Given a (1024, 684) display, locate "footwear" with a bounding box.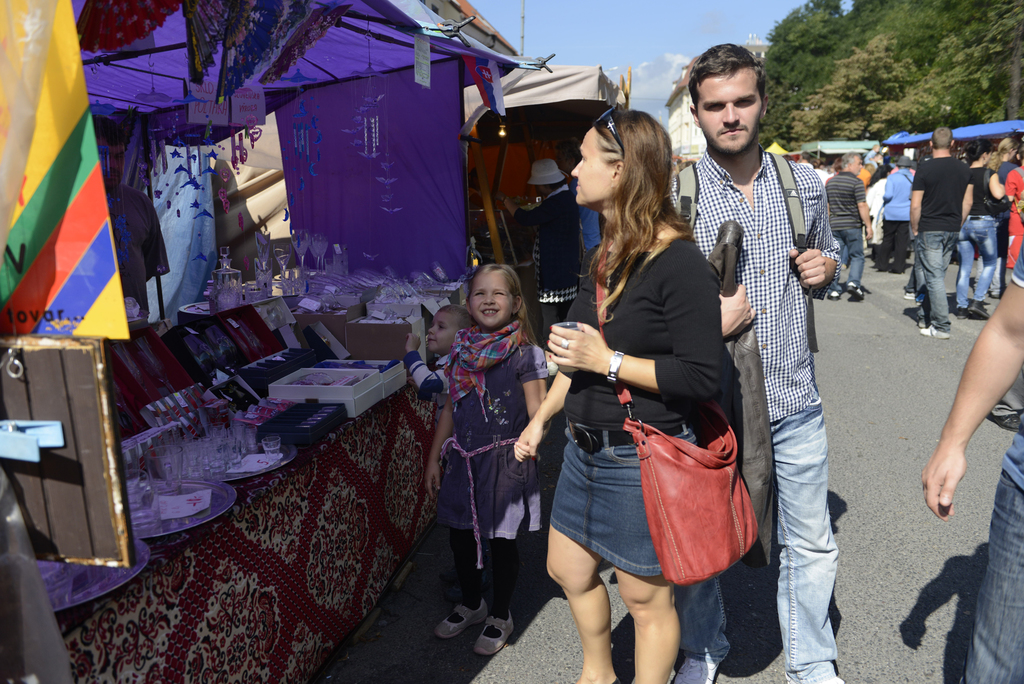
Located: 991 293 1004 300.
